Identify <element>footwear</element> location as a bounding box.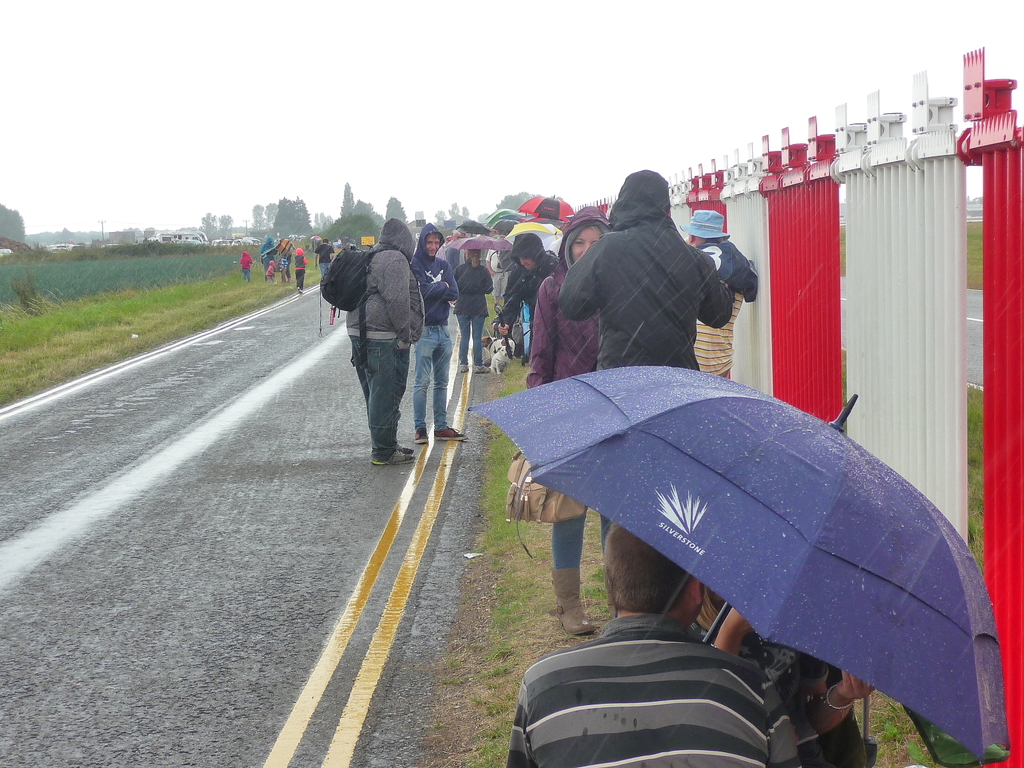
left=412, top=425, right=430, bottom=442.
